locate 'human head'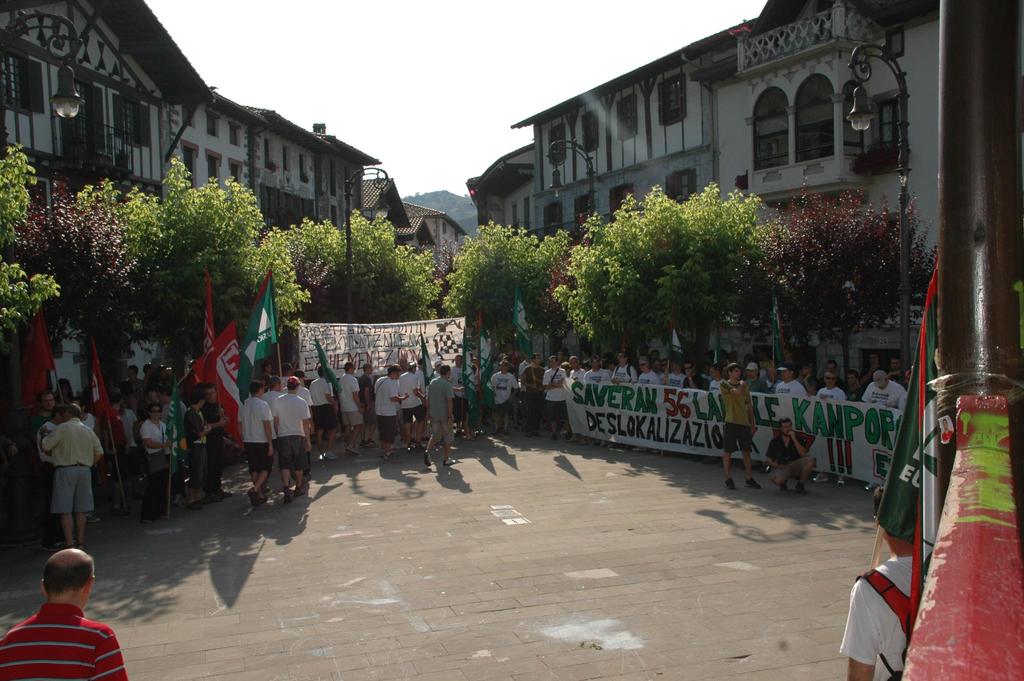
BBox(589, 355, 601, 371)
